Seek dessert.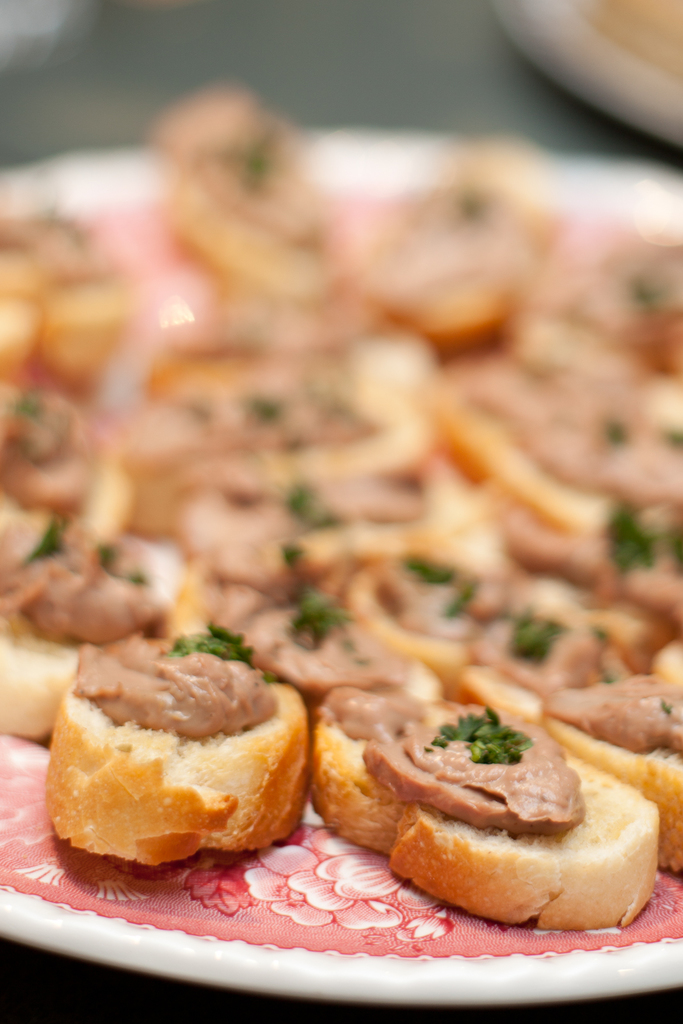
(578,204,682,456).
